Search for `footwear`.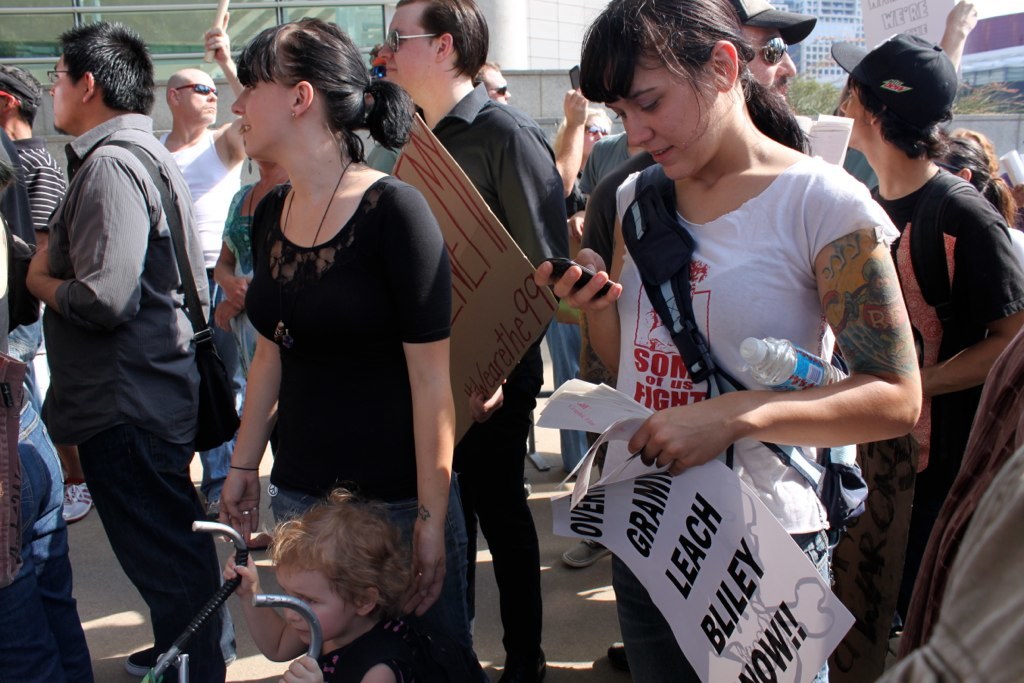
Found at Rect(559, 532, 617, 570).
